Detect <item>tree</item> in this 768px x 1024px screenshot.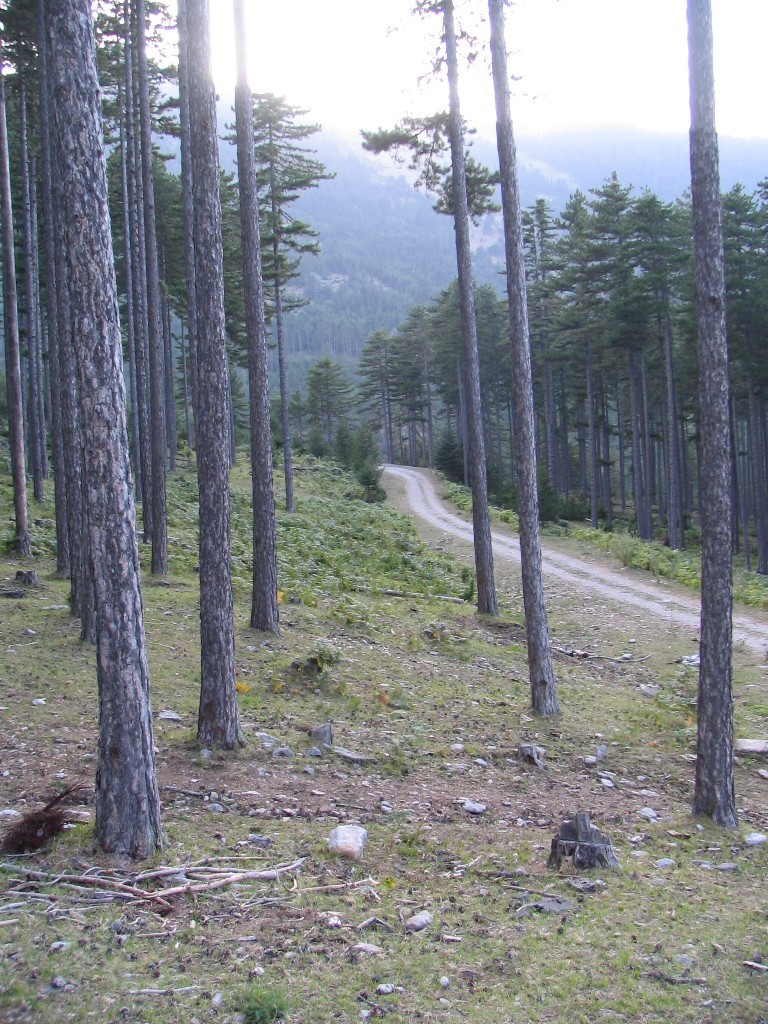
Detection: {"left": 356, "top": 0, "right": 505, "bottom": 615}.
